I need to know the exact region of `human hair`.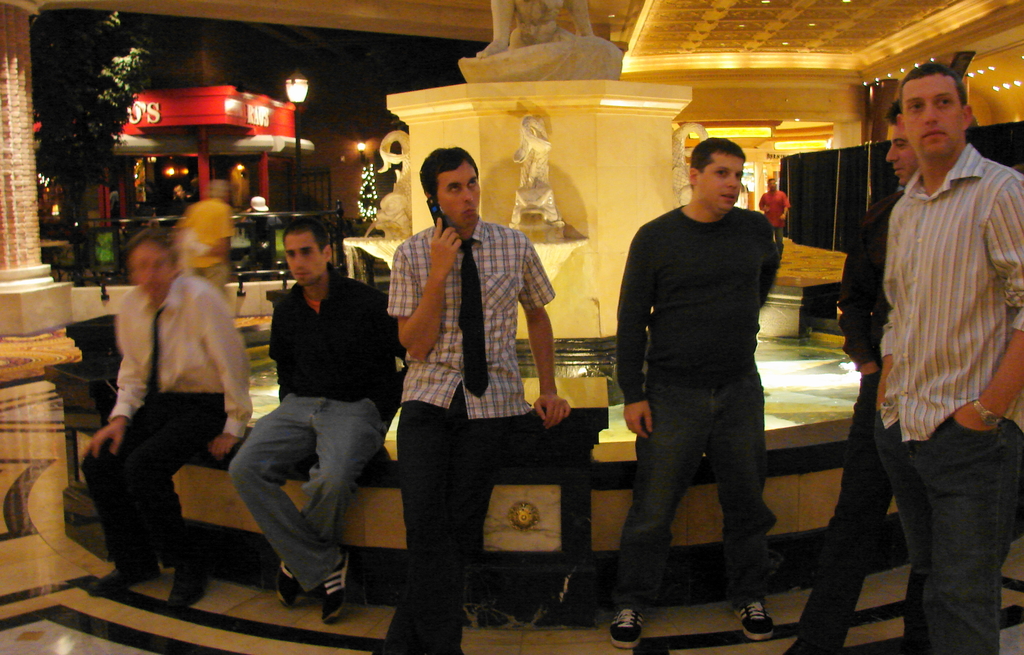
Region: rect(902, 60, 969, 111).
